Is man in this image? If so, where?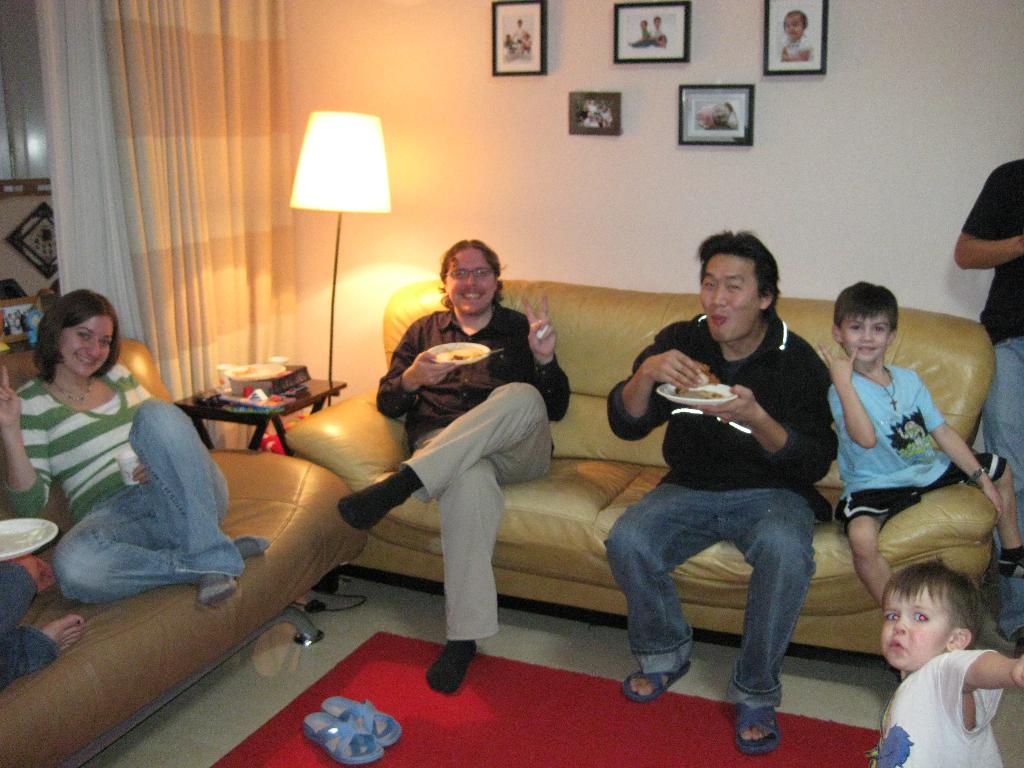
Yes, at (left=596, top=232, right=835, bottom=758).
